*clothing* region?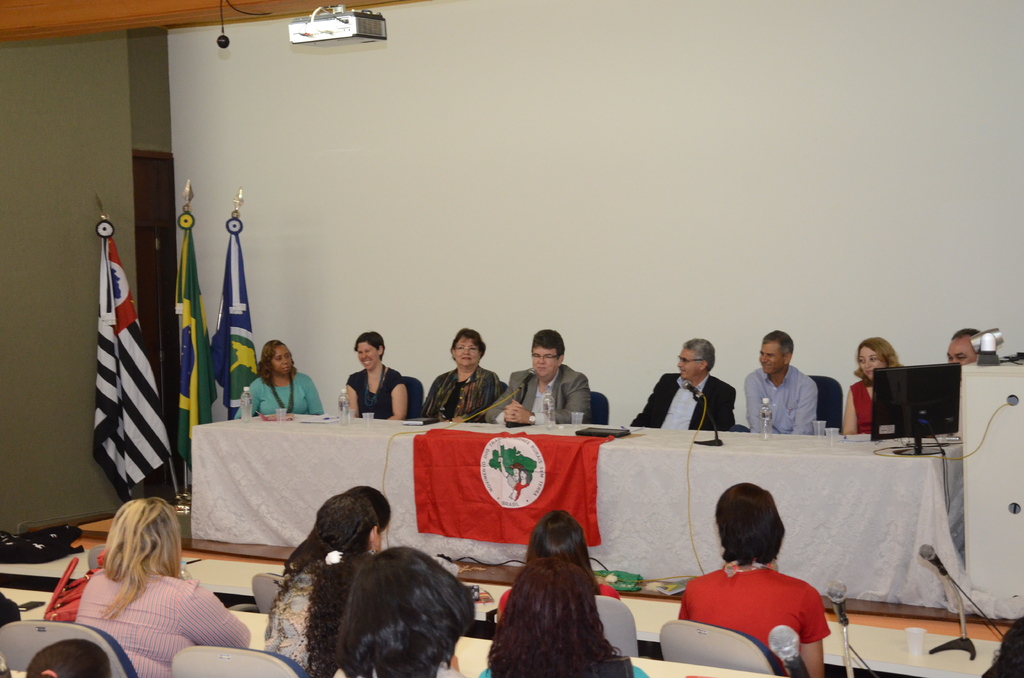
[335, 661, 468, 677]
